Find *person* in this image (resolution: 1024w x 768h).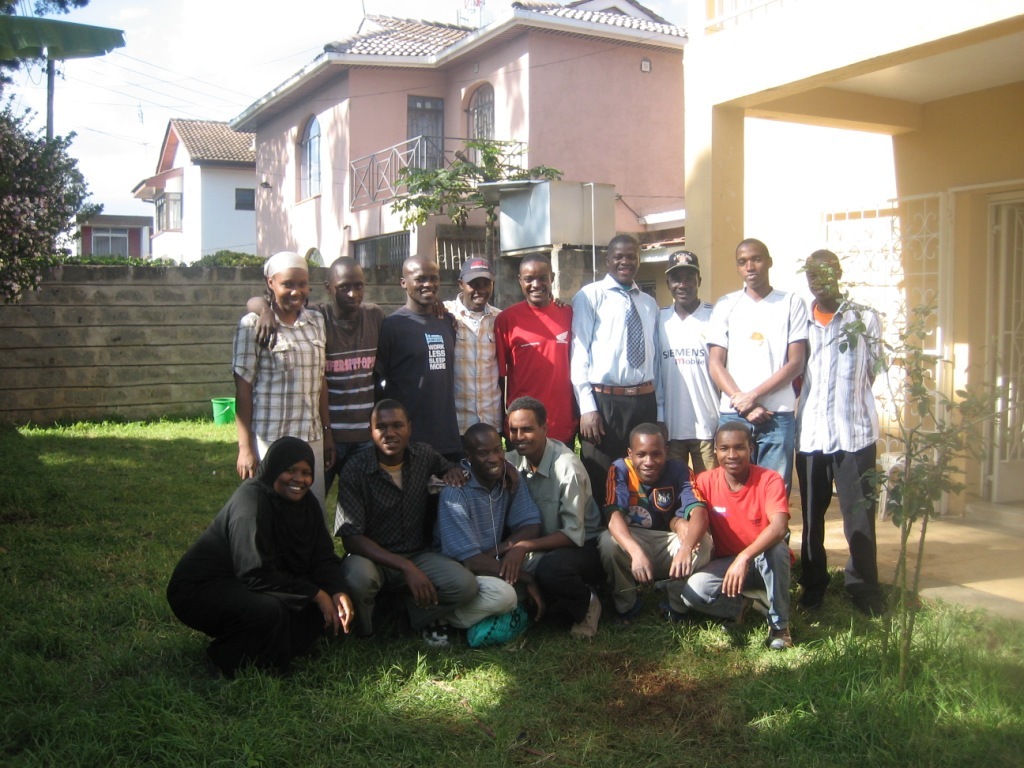
[left=655, top=254, right=727, bottom=483].
